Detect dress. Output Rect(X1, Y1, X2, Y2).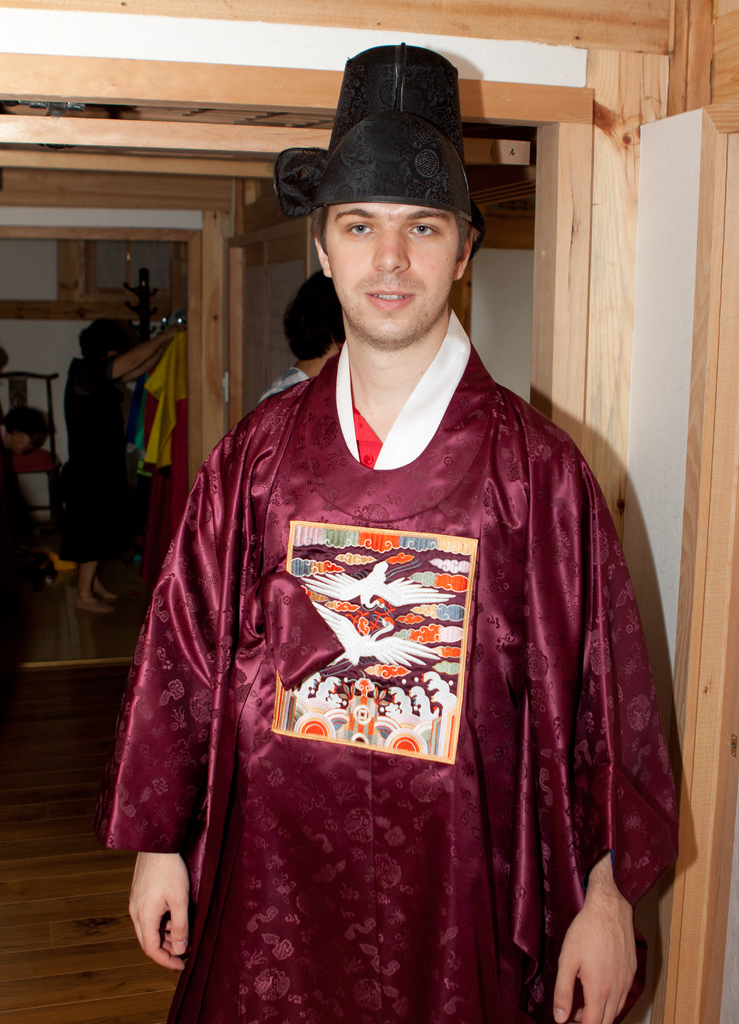
Rect(118, 258, 641, 1023).
